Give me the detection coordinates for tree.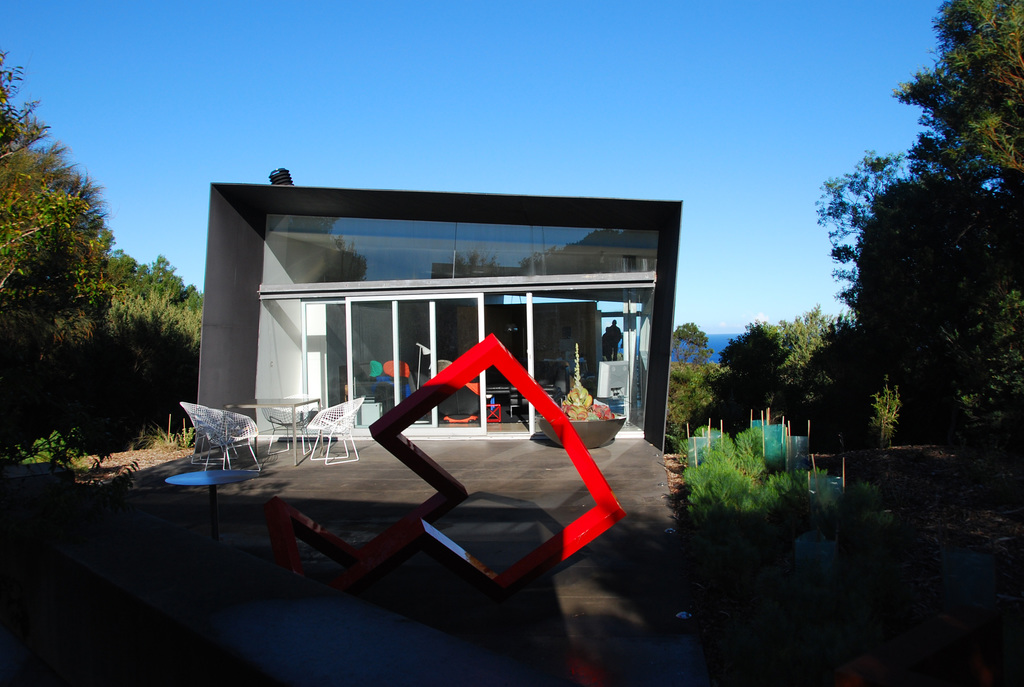
{"x1": 99, "y1": 251, "x2": 211, "y2": 439}.
